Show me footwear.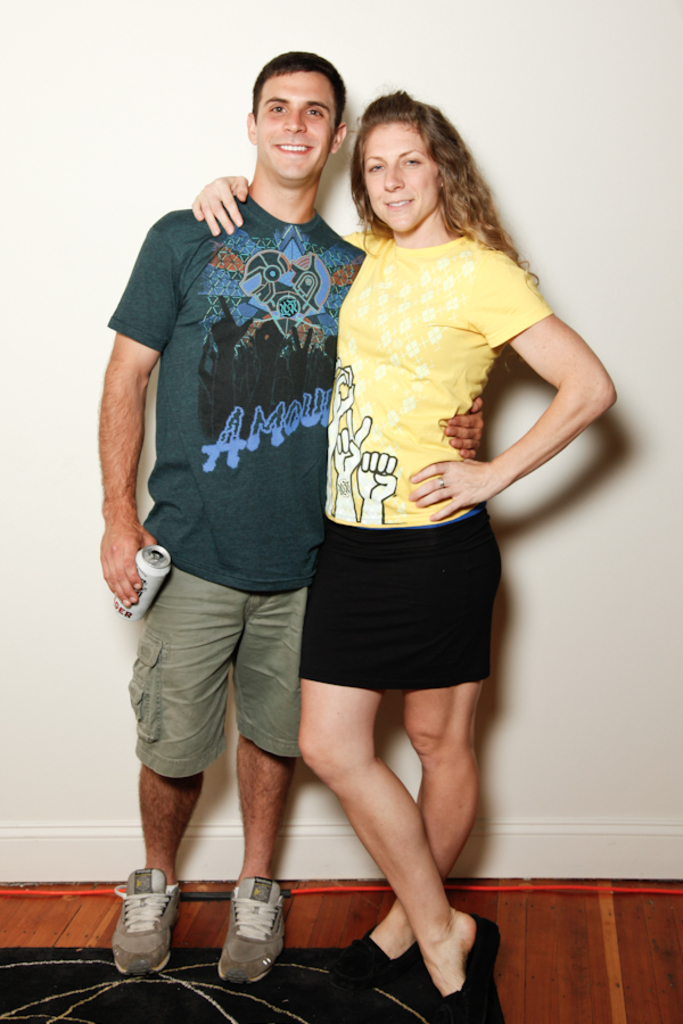
footwear is here: box(436, 914, 512, 1023).
